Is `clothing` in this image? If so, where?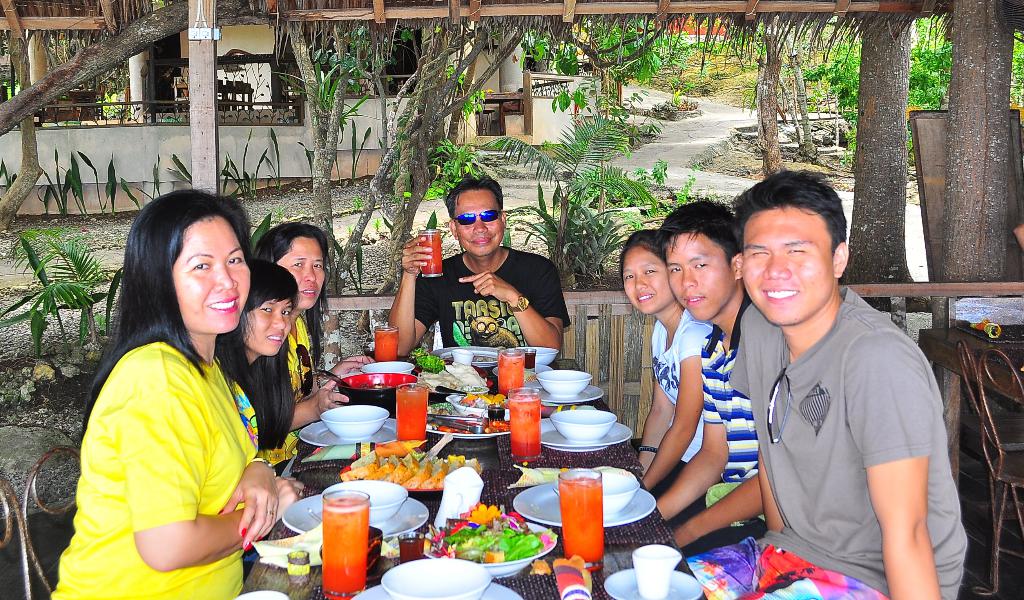
Yes, at detection(42, 337, 263, 599).
